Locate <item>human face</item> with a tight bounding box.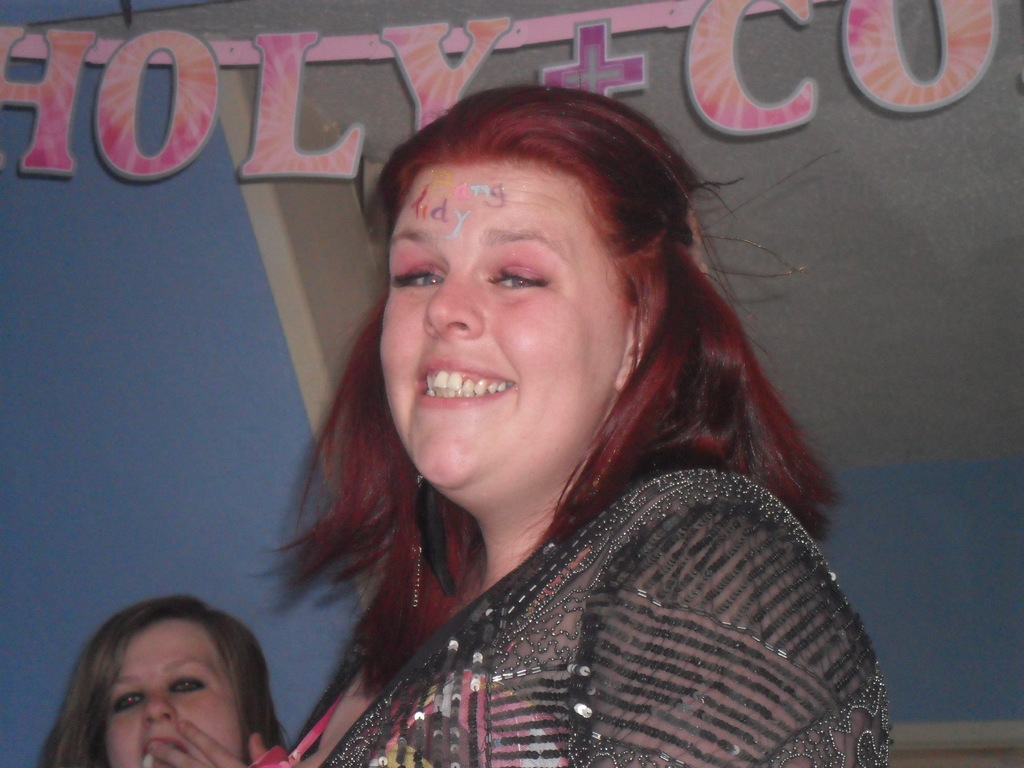
373/162/634/491.
